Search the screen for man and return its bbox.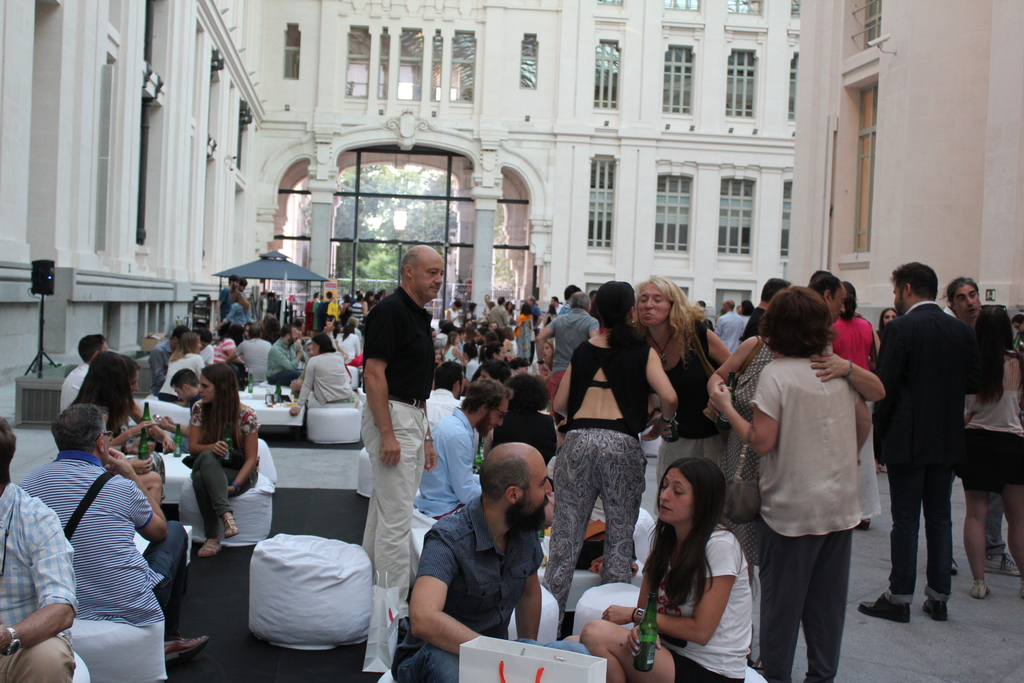
Found: 216 274 240 329.
